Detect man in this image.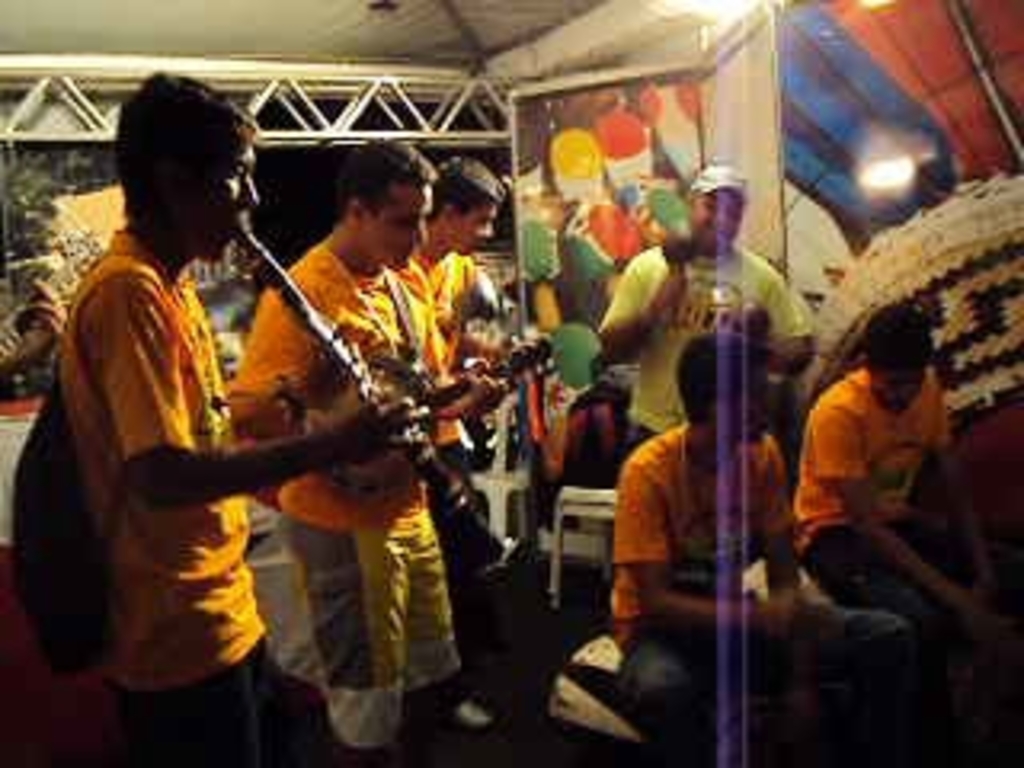
Detection: 570, 358, 627, 490.
